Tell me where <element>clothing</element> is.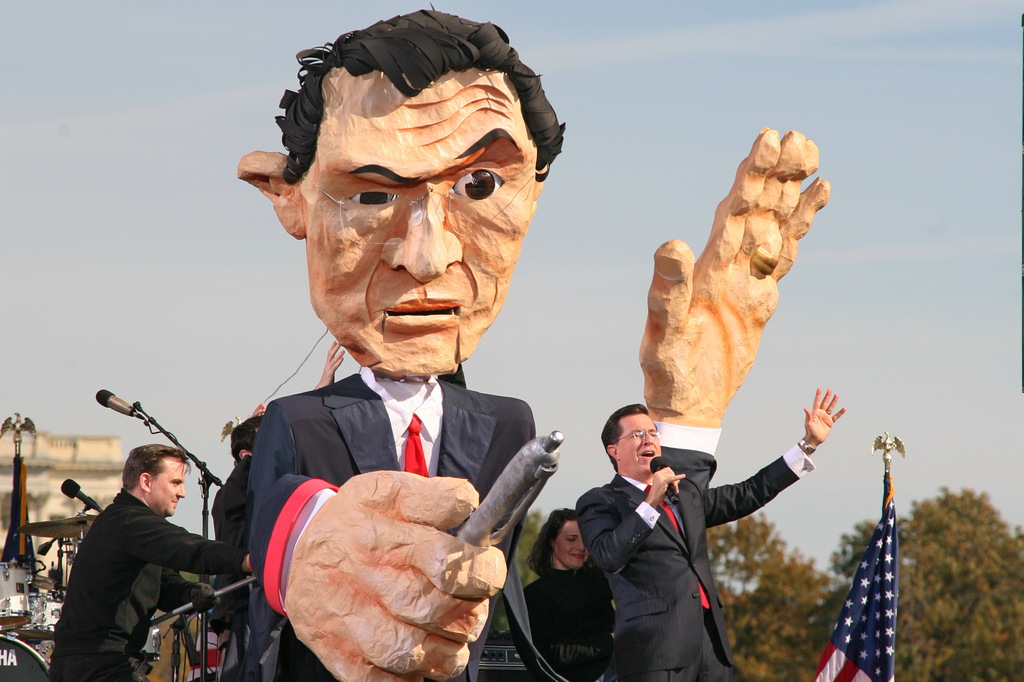
<element>clothing</element> is at [x1=576, y1=442, x2=813, y2=681].
